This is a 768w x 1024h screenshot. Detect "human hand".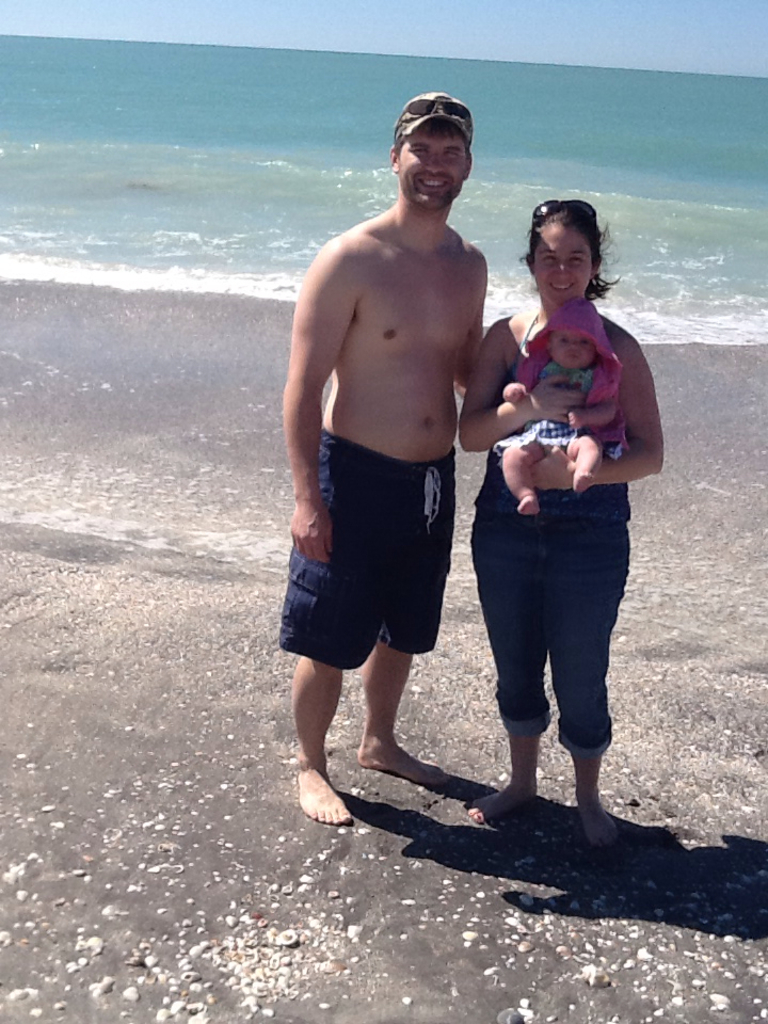
(284,469,352,561).
